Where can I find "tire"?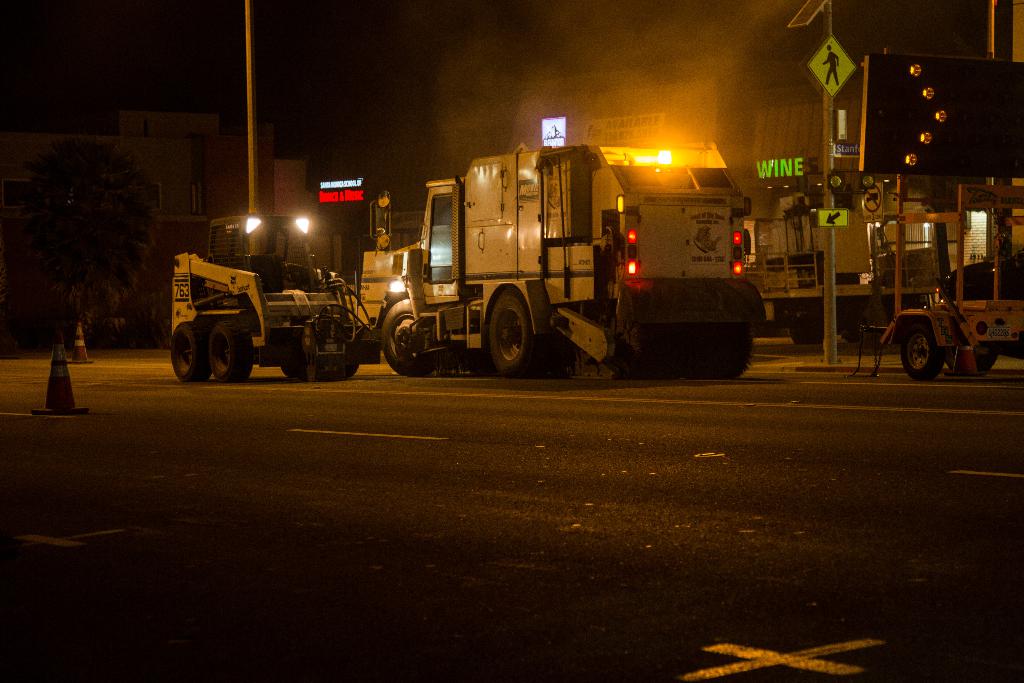
You can find it at bbox=[614, 323, 689, 377].
